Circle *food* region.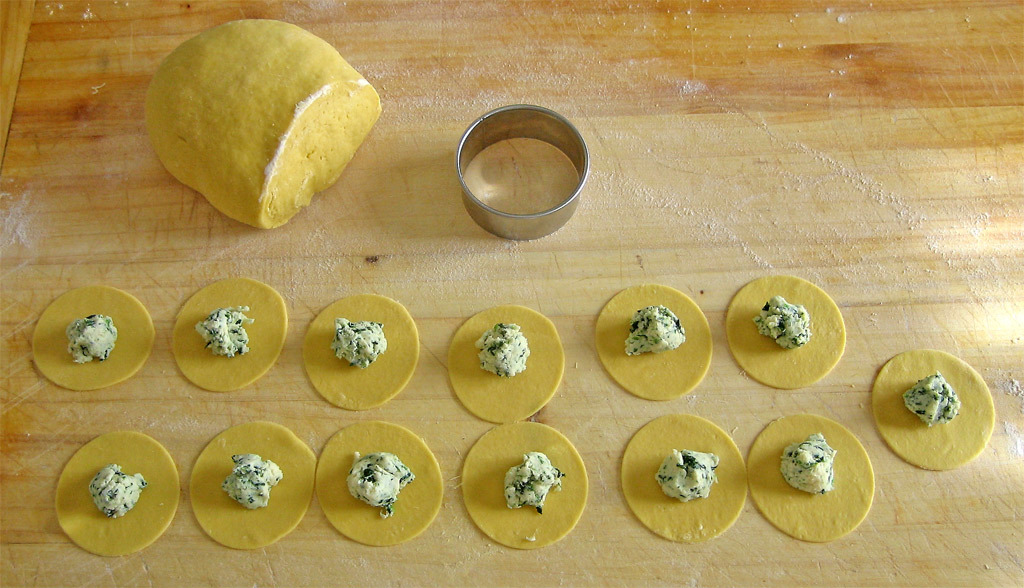
Region: box=[215, 454, 283, 509].
